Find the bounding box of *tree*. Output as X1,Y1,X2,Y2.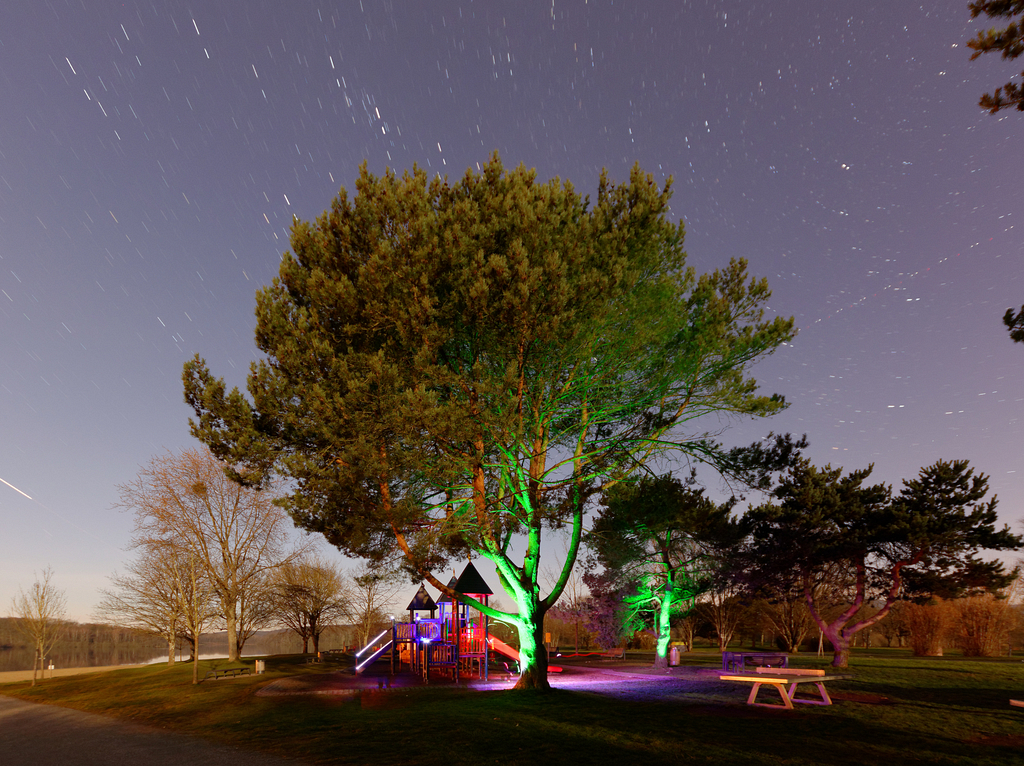
143,532,223,670.
